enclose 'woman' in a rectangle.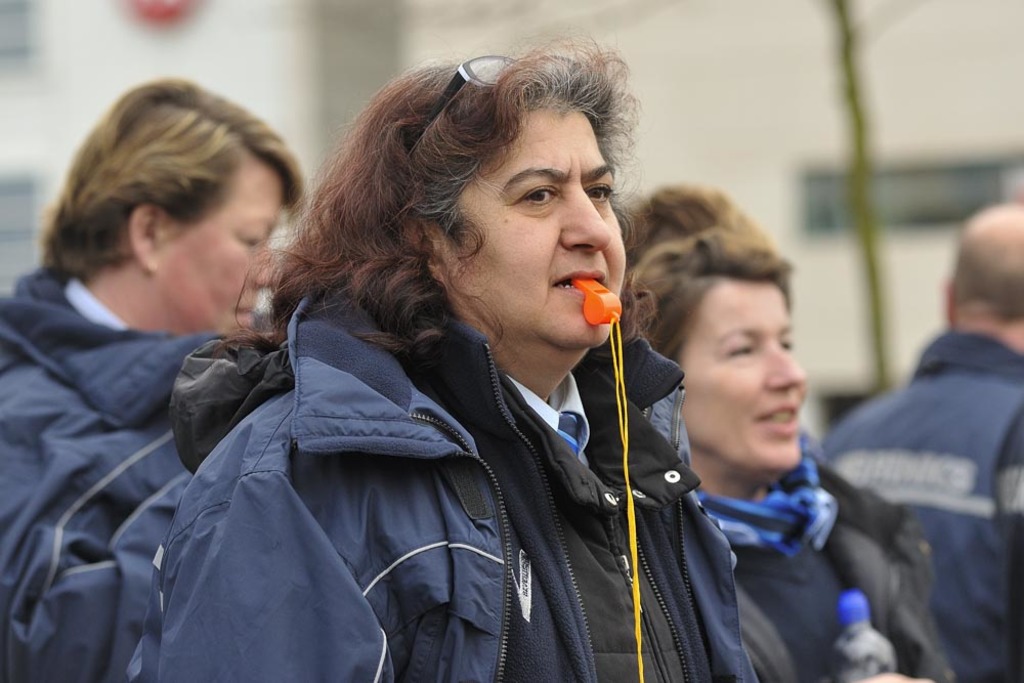
<region>622, 228, 958, 682</region>.
